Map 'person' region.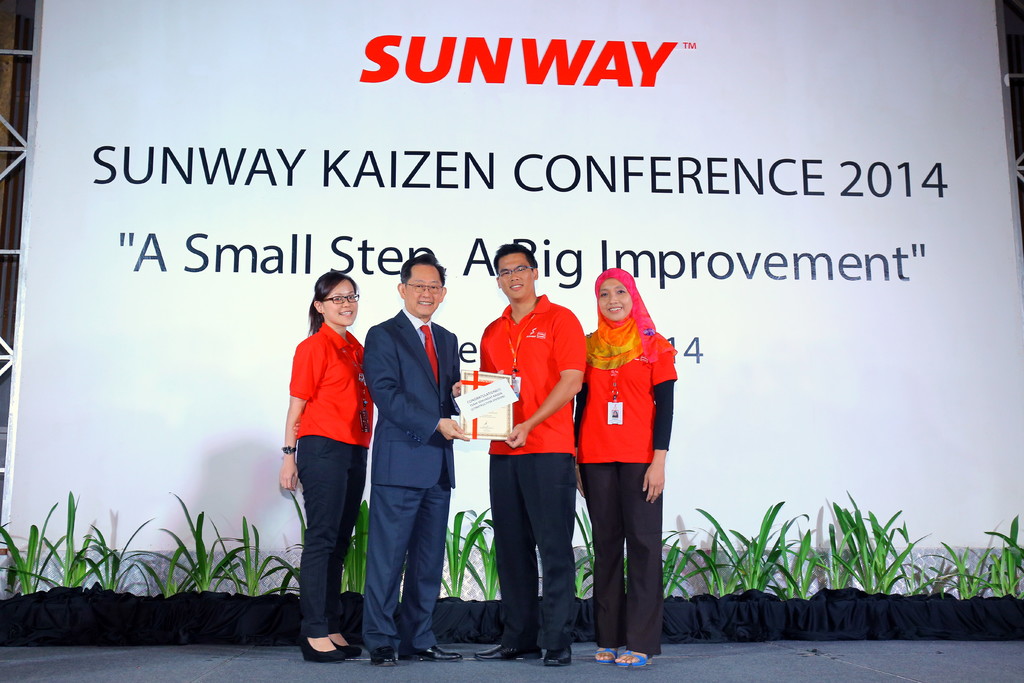
Mapped to (570,267,680,671).
